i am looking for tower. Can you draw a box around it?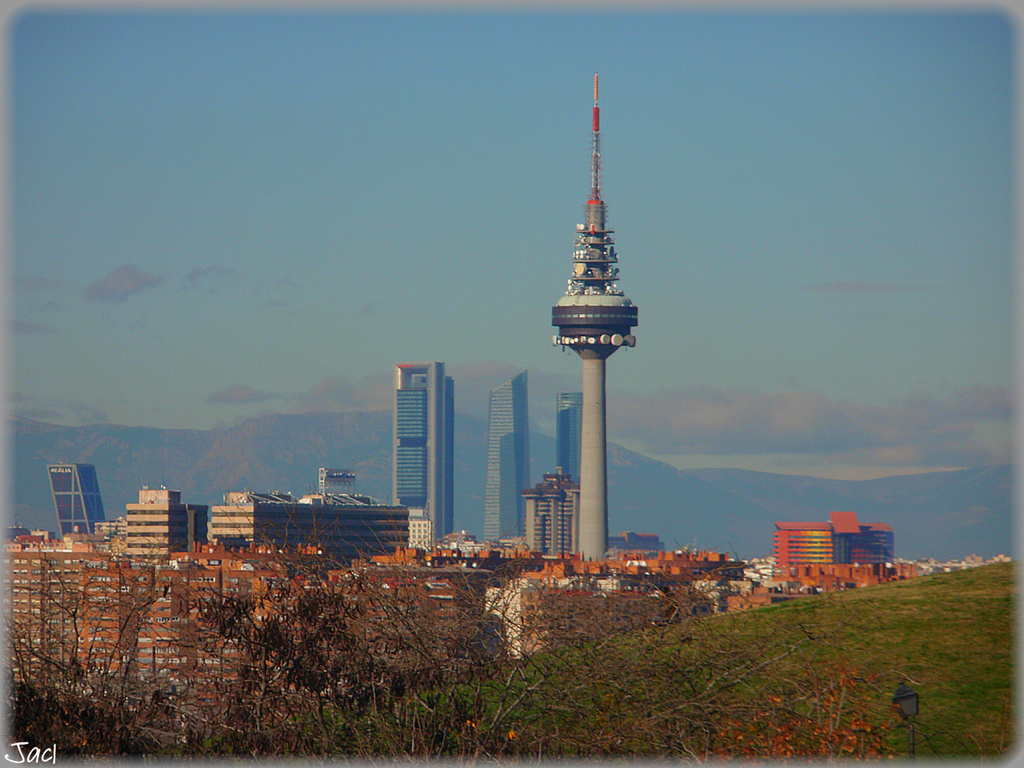
Sure, the bounding box is box(483, 366, 529, 537).
